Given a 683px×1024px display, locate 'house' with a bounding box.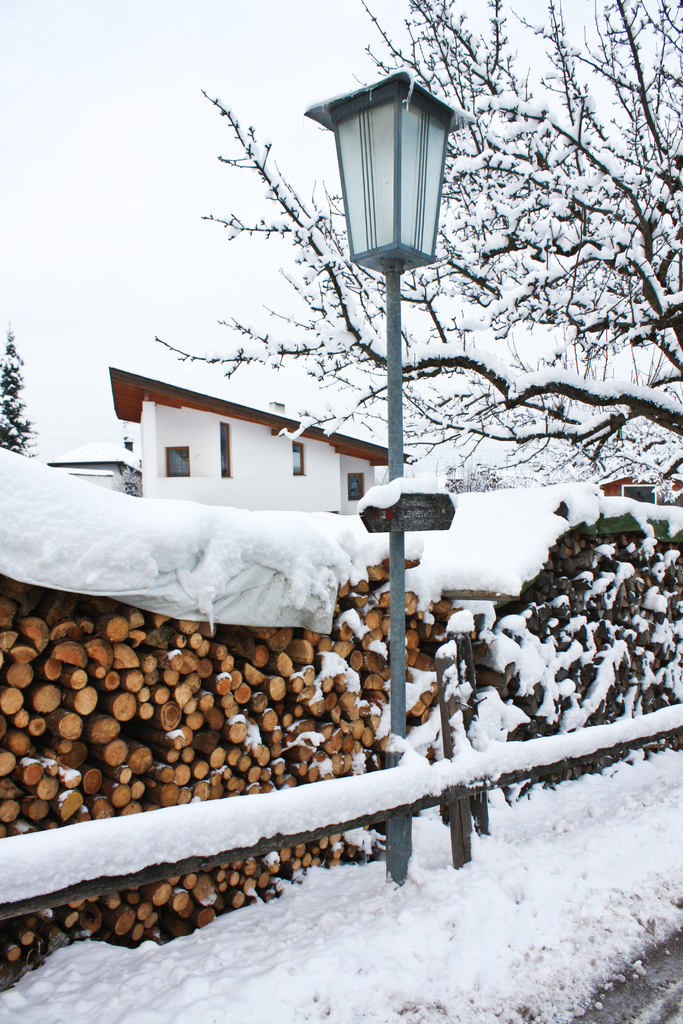
Located: 72/344/445/521.
